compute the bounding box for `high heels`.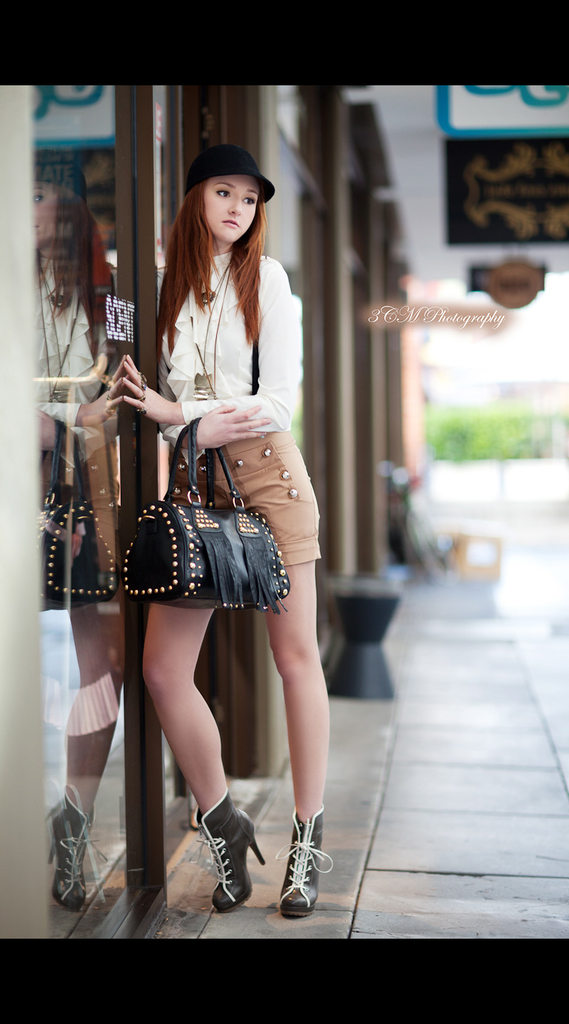
<region>186, 796, 261, 902</region>.
